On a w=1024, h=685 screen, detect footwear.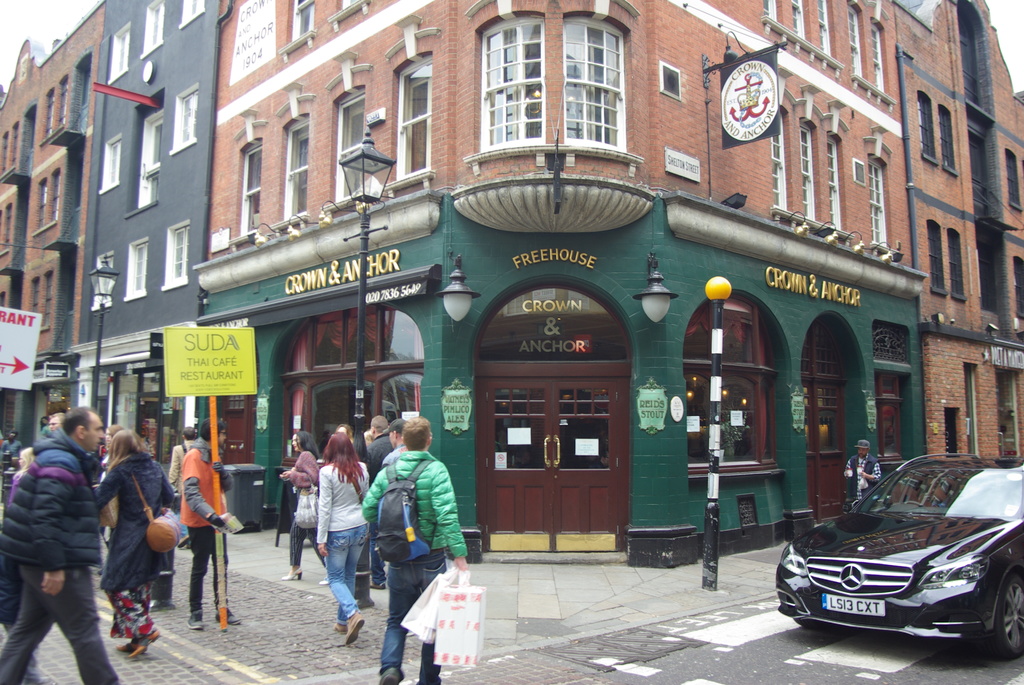
185,610,204,631.
